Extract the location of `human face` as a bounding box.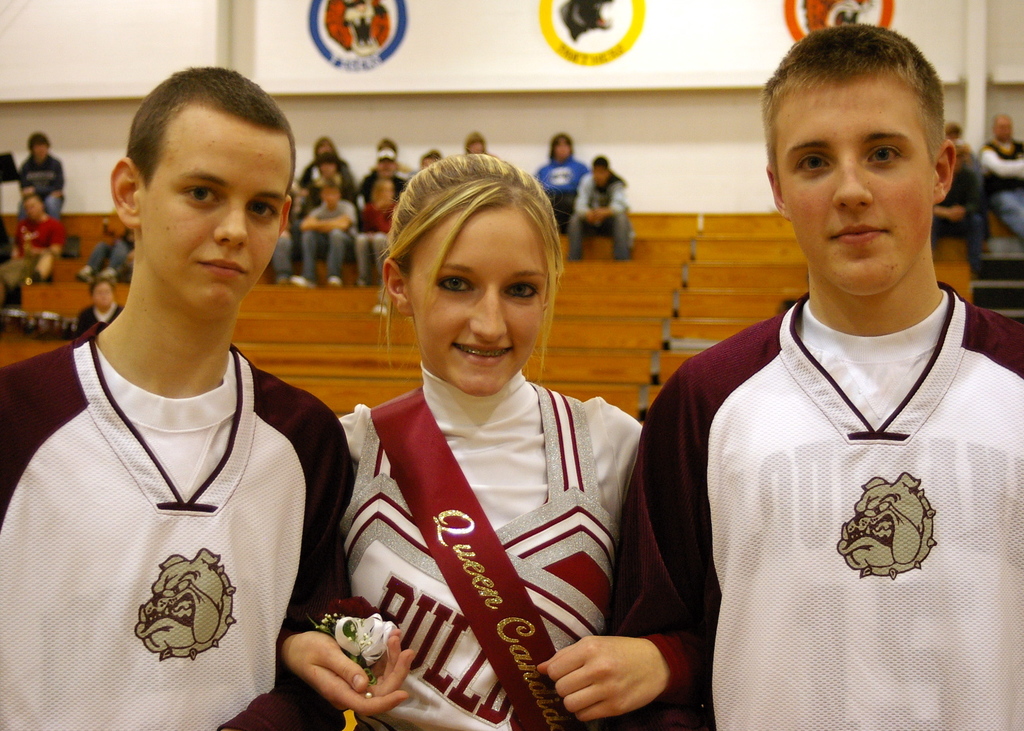
box(774, 76, 938, 297).
